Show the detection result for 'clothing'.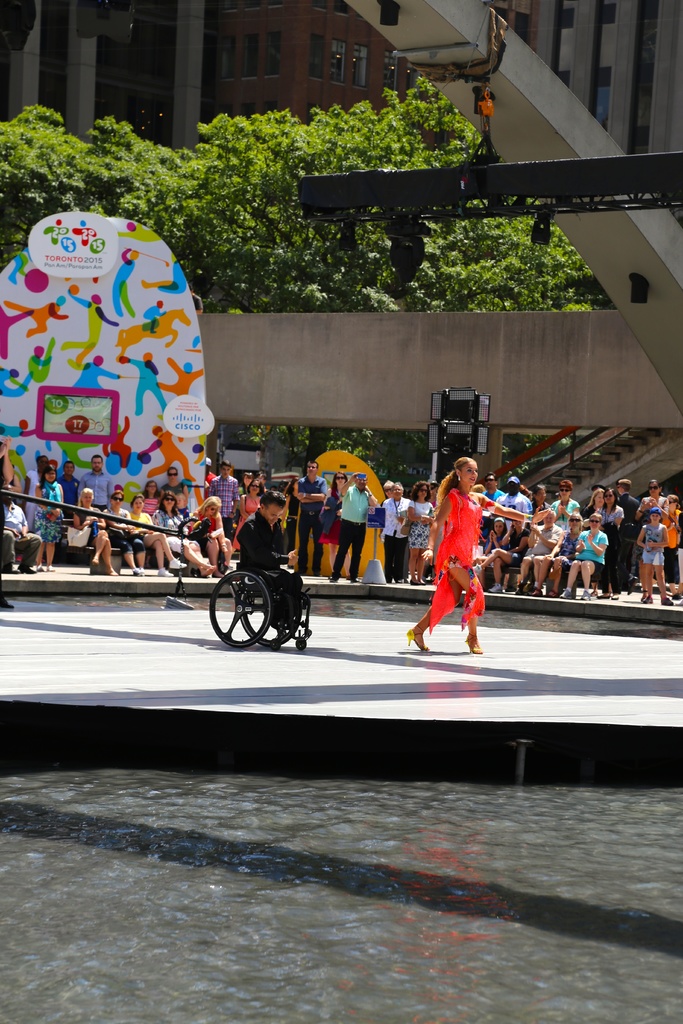
58,474,77,522.
